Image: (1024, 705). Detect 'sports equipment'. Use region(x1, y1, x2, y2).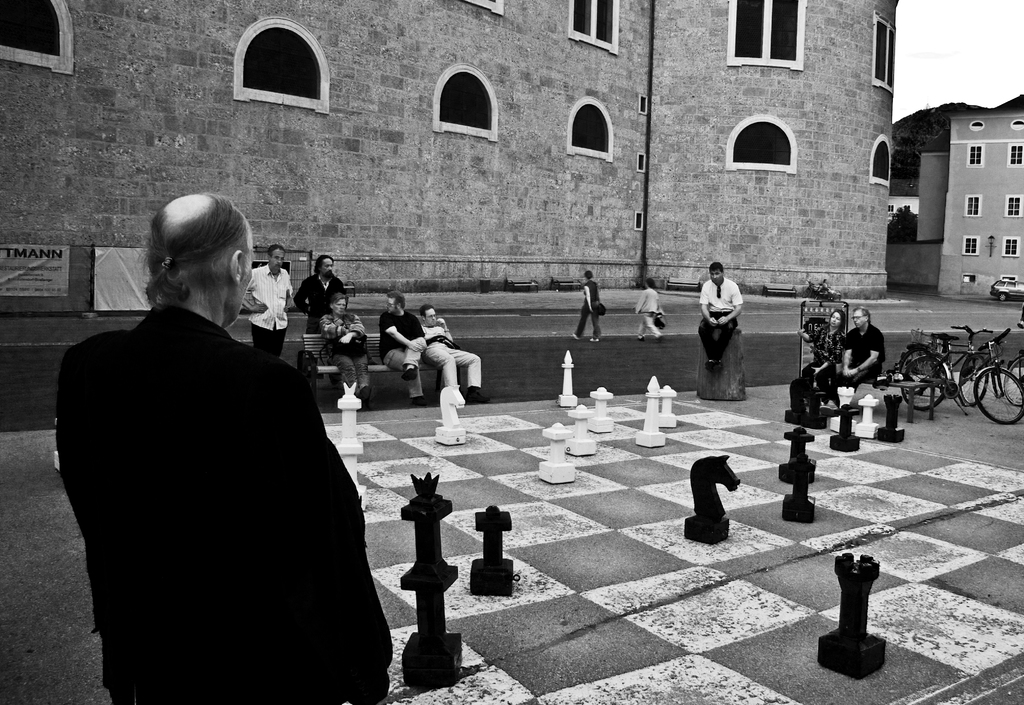
region(680, 455, 740, 542).
